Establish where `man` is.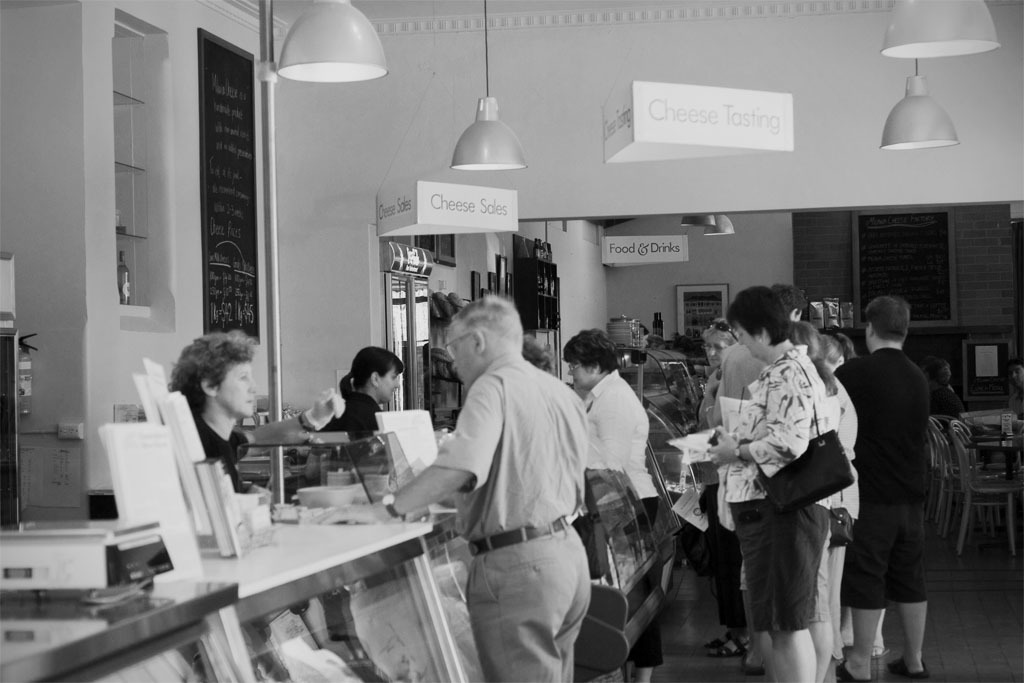
Established at (365, 287, 600, 682).
